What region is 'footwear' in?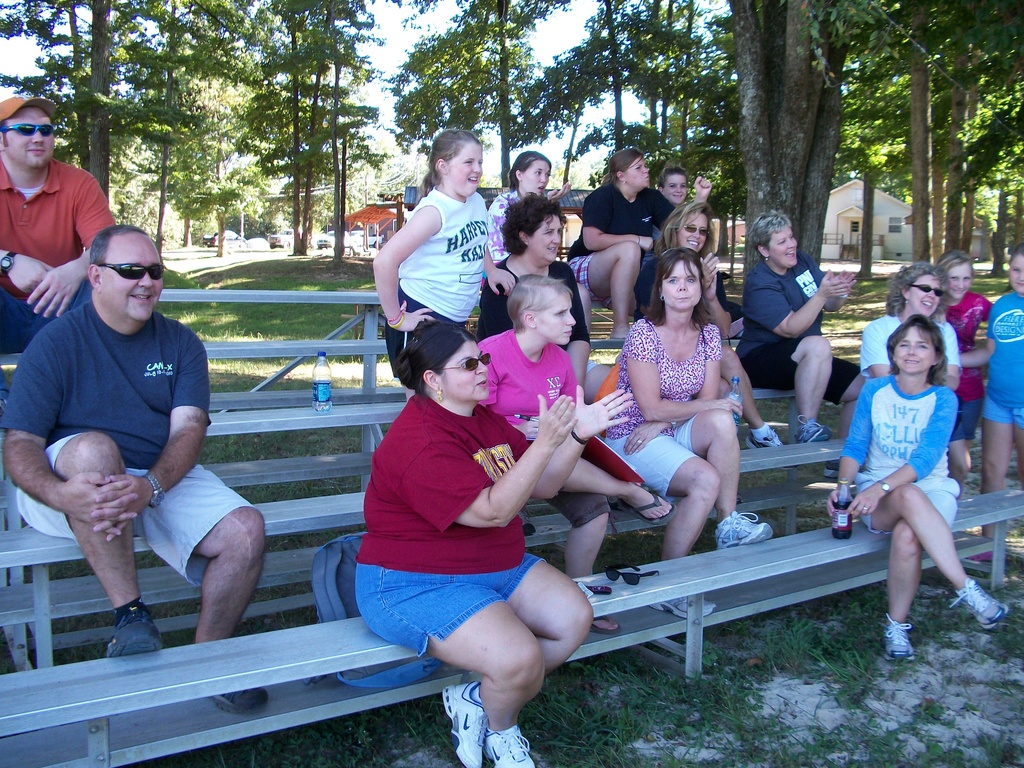
locate(883, 615, 918, 666).
